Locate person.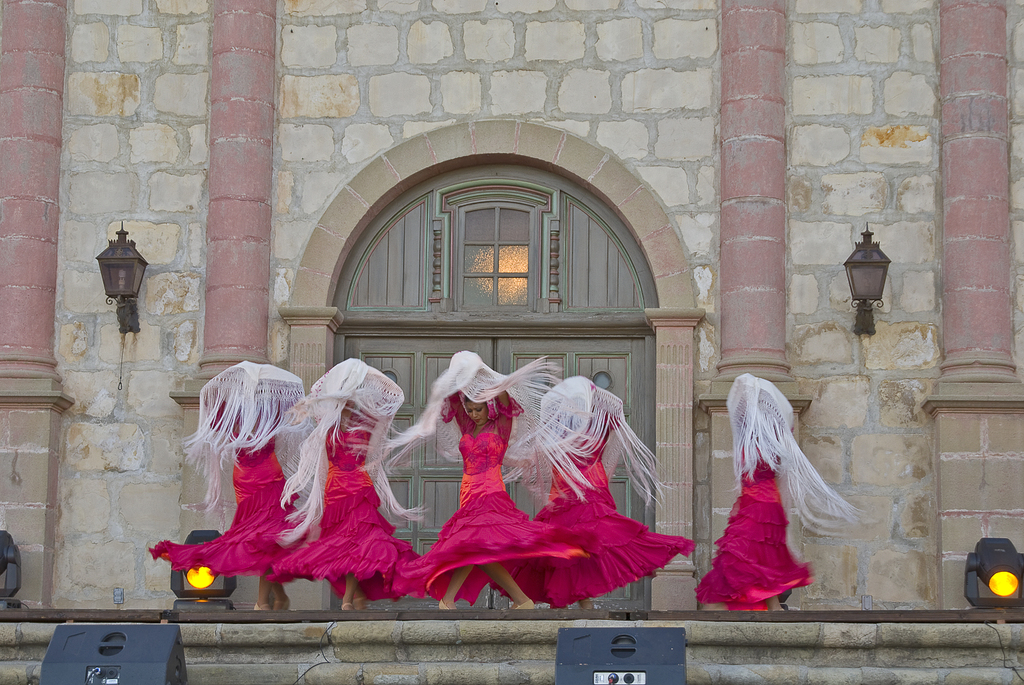
Bounding box: <region>693, 370, 818, 612</region>.
